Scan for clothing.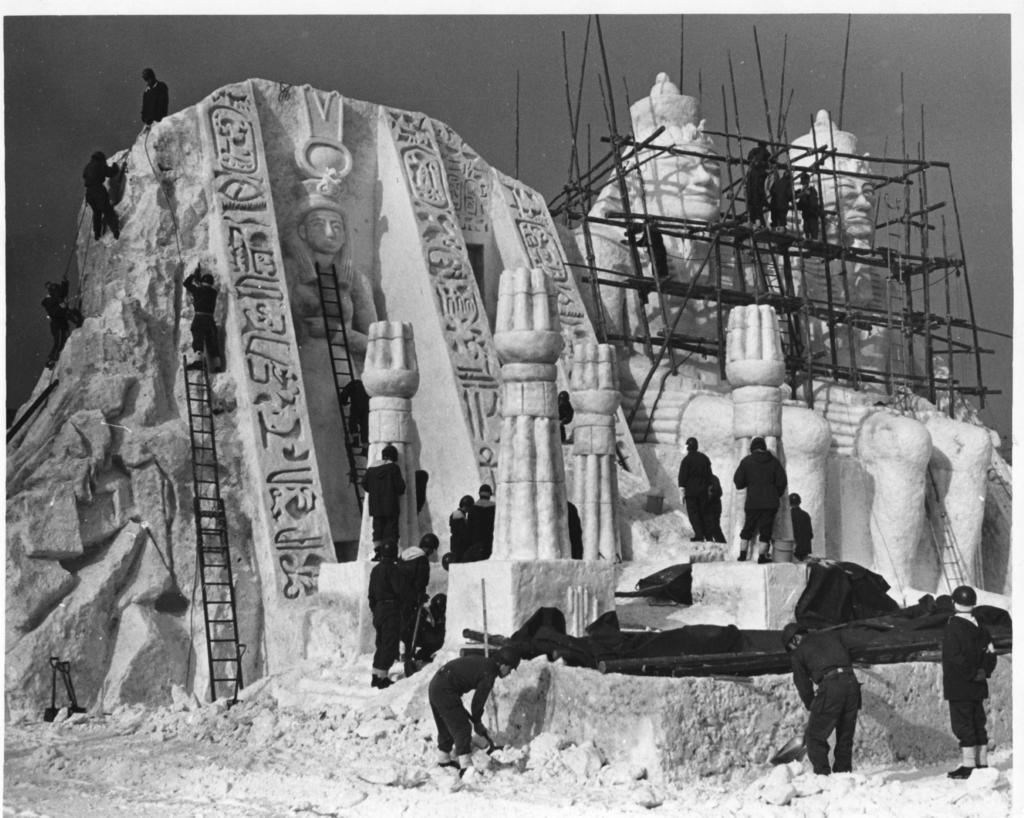
Scan result: <box>426,655,509,762</box>.
